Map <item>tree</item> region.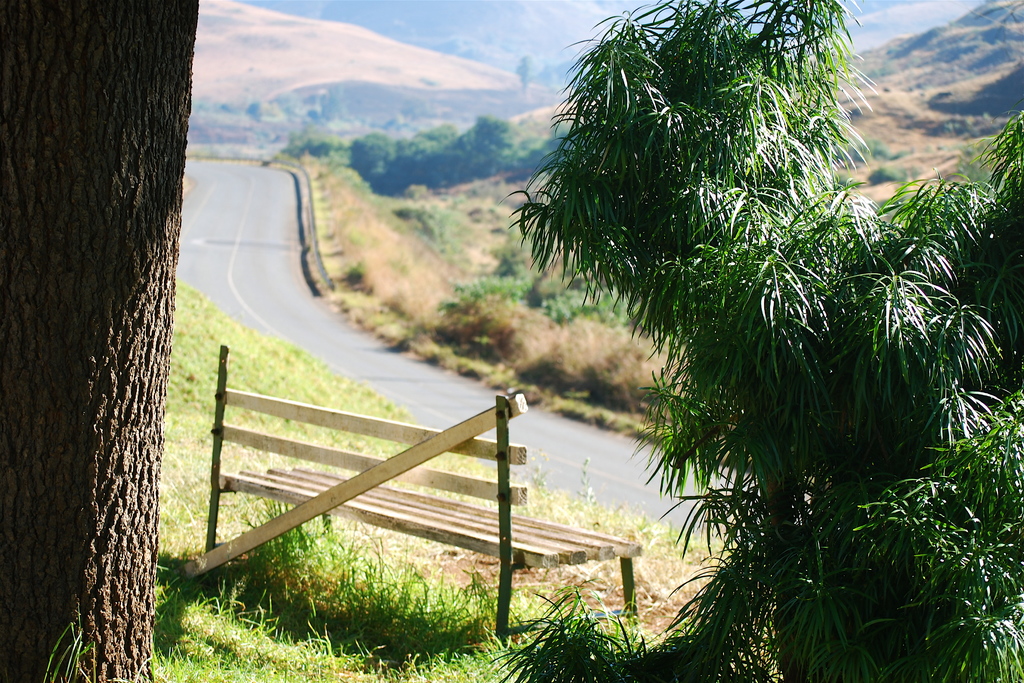
Mapped to 495:0:1023:677.
